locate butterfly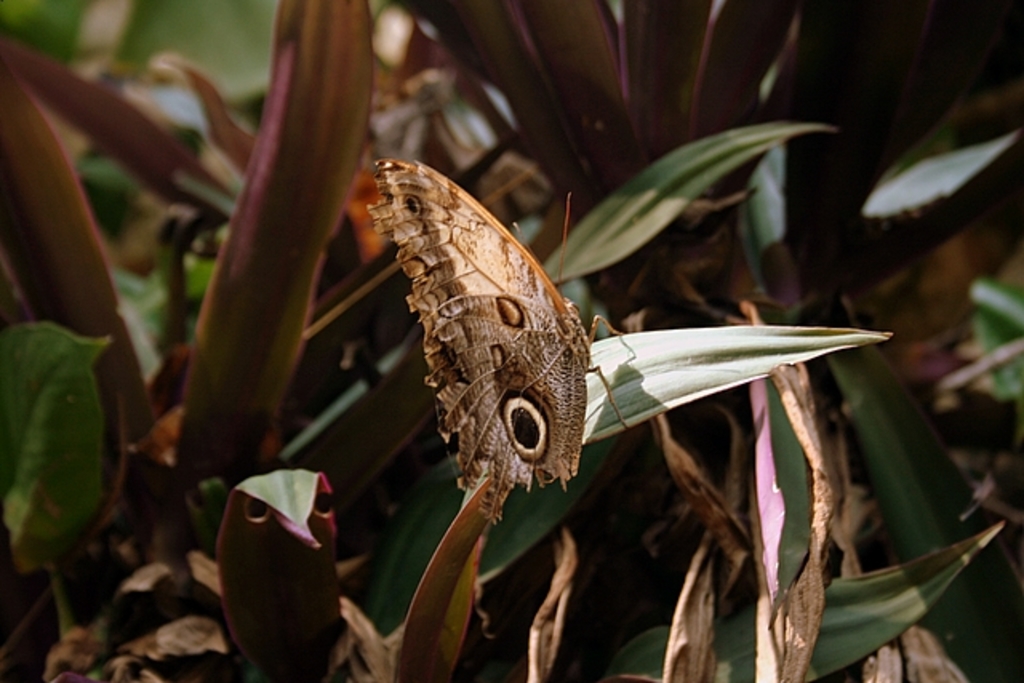
(left=363, top=158, right=638, bottom=517)
